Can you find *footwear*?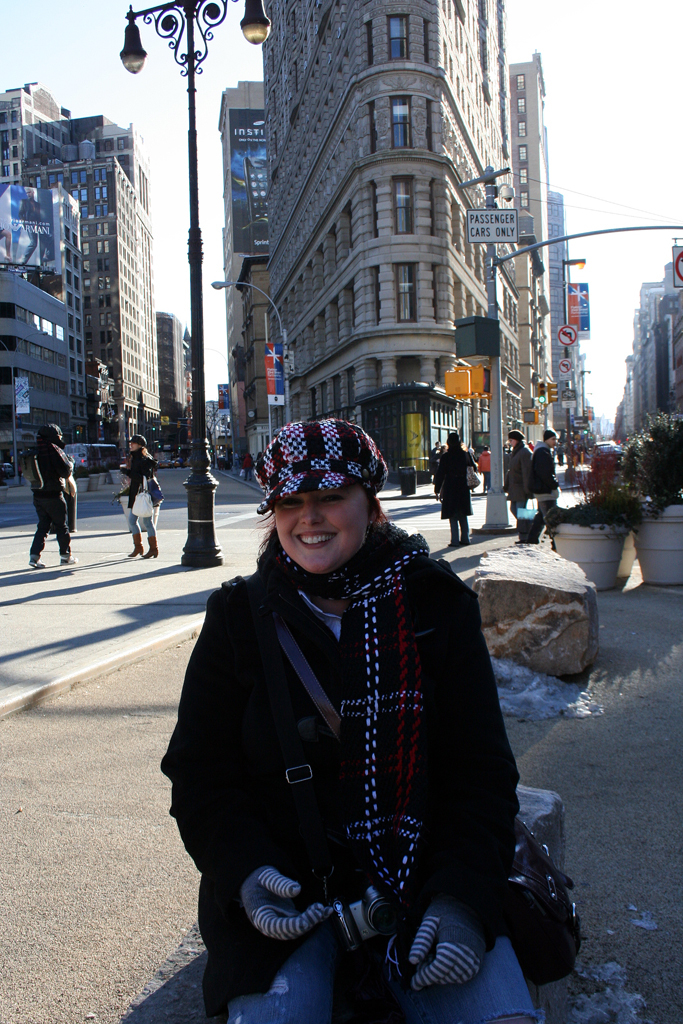
Yes, bounding box: 31,558,42,569.
